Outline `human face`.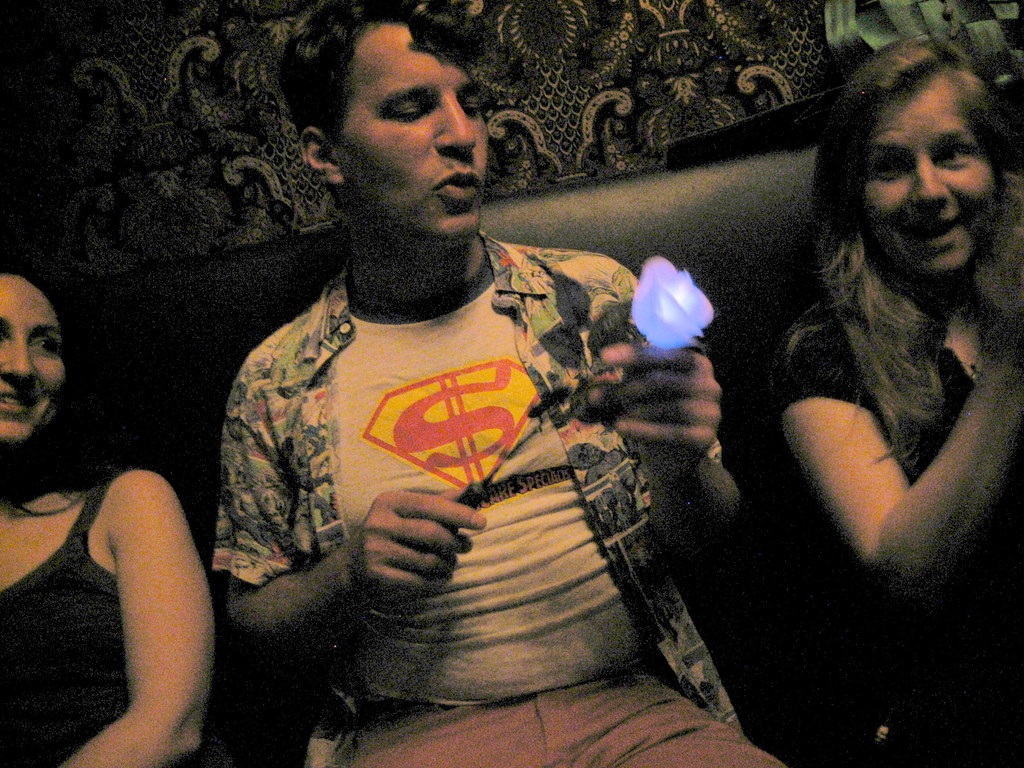
Outline: bbox=[860, 68, 1001, 279].
